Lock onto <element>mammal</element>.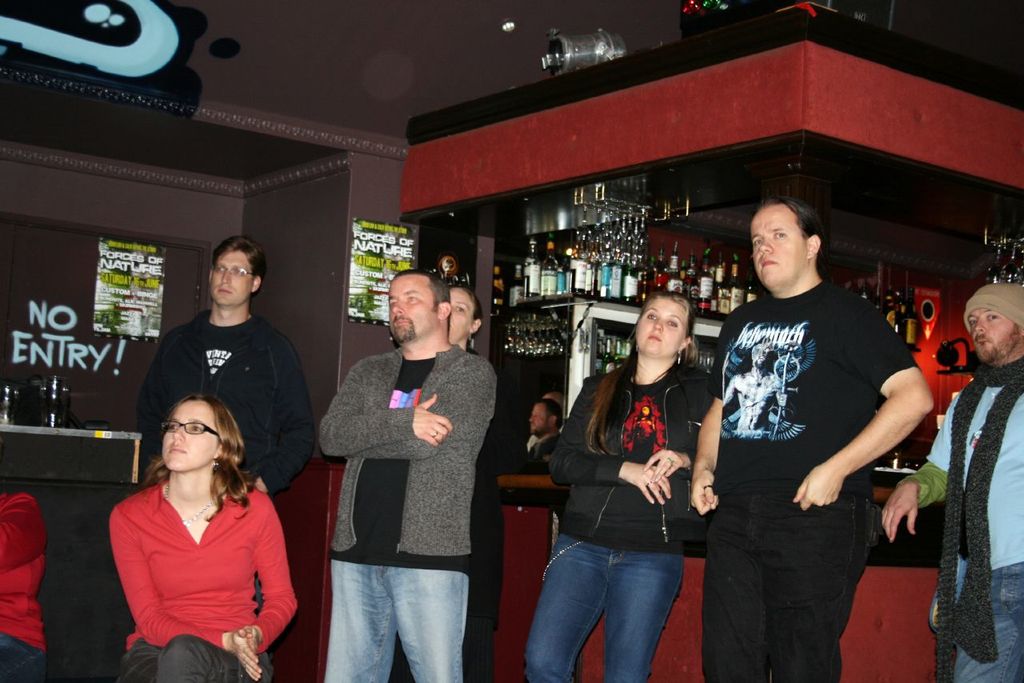
Locked: BBox(687, 192, 939, 682).
